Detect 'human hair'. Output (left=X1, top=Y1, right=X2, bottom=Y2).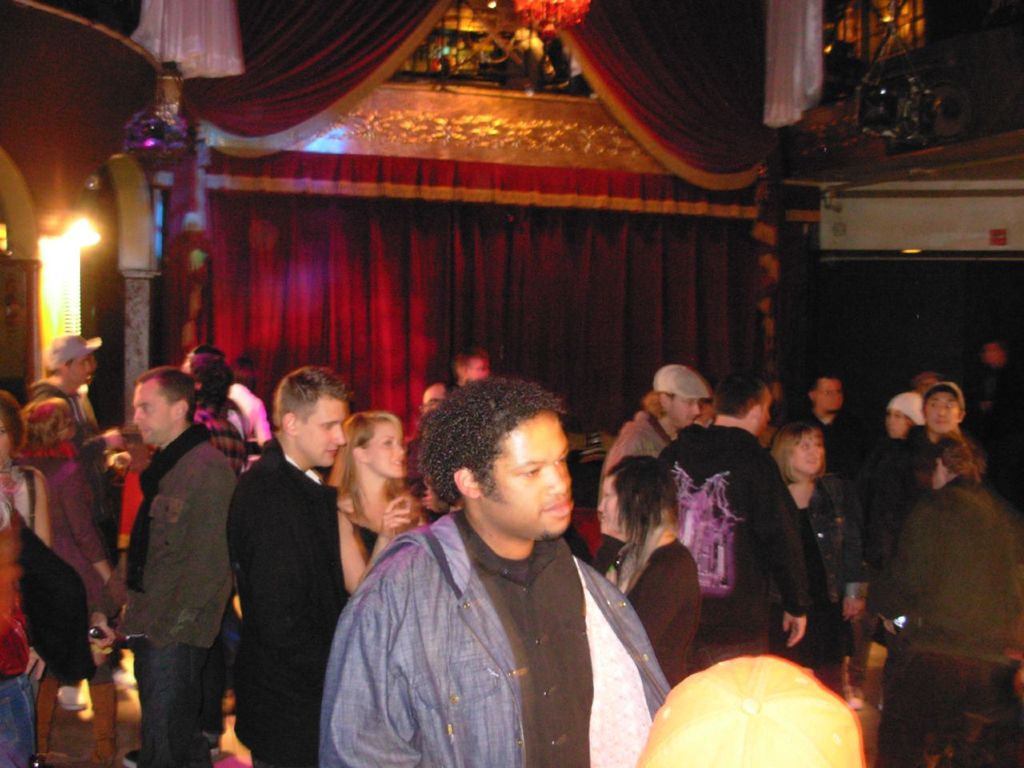
(left=645, top=390, right=665, bottom=418).
